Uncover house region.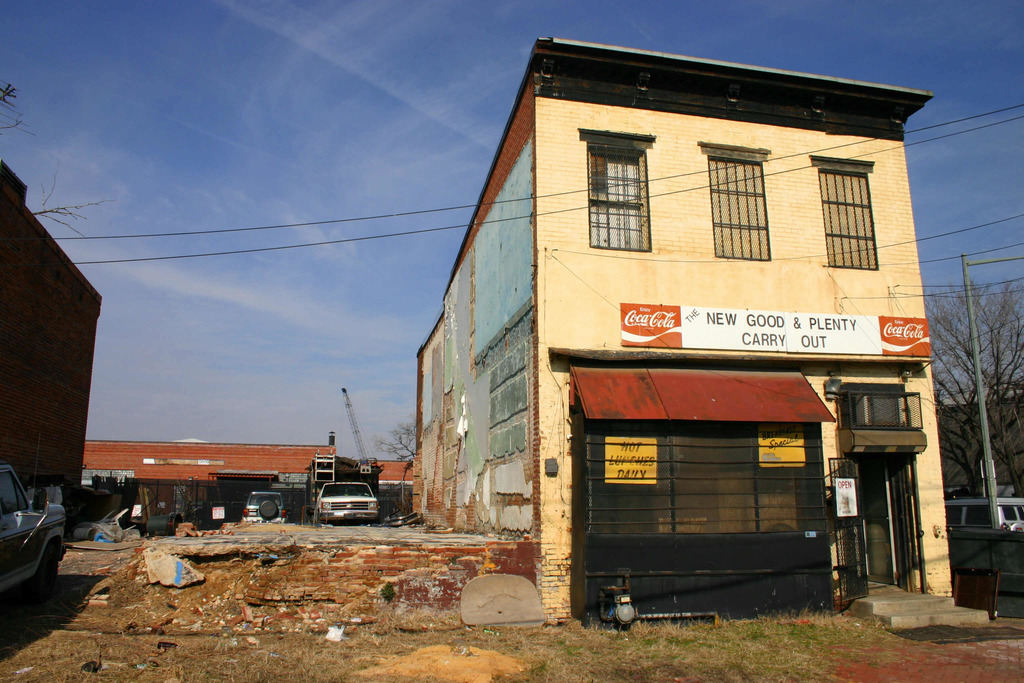
Uncovered: (342, 460, 409, 519).
